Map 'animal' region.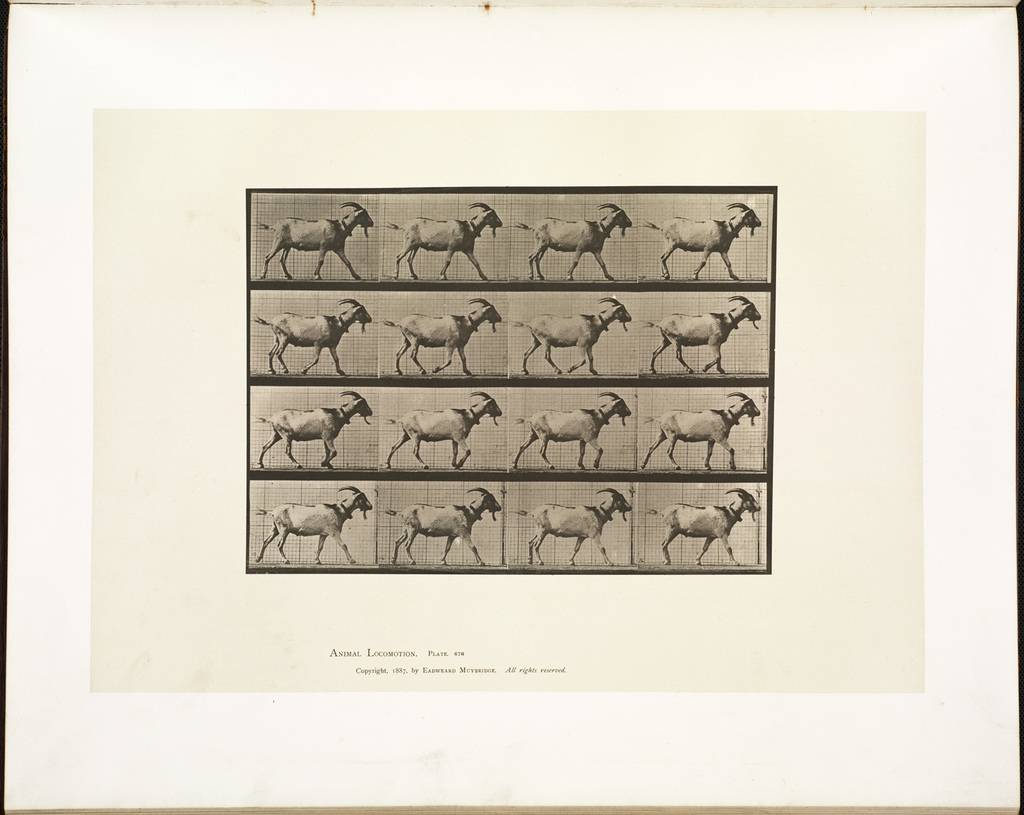
Mapped to <bbox>516, 395, 630, 468</bbox>.
